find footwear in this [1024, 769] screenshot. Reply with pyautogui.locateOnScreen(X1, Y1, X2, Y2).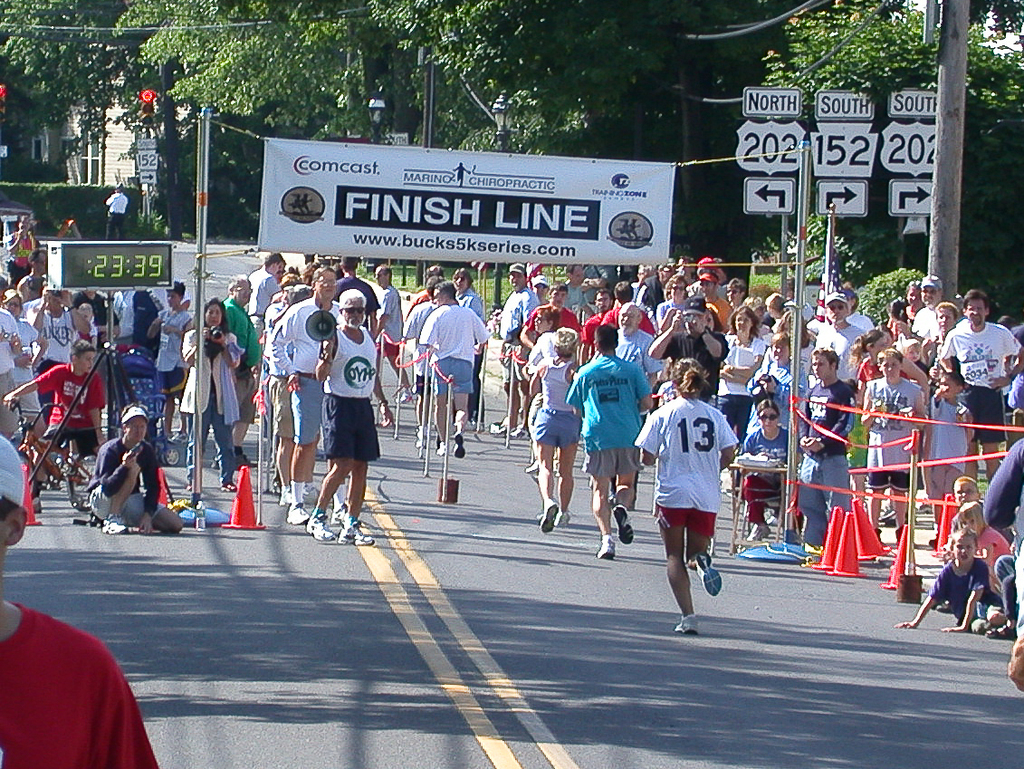
pyautogui.locateOnScreen(416, 431, 430, 448).
